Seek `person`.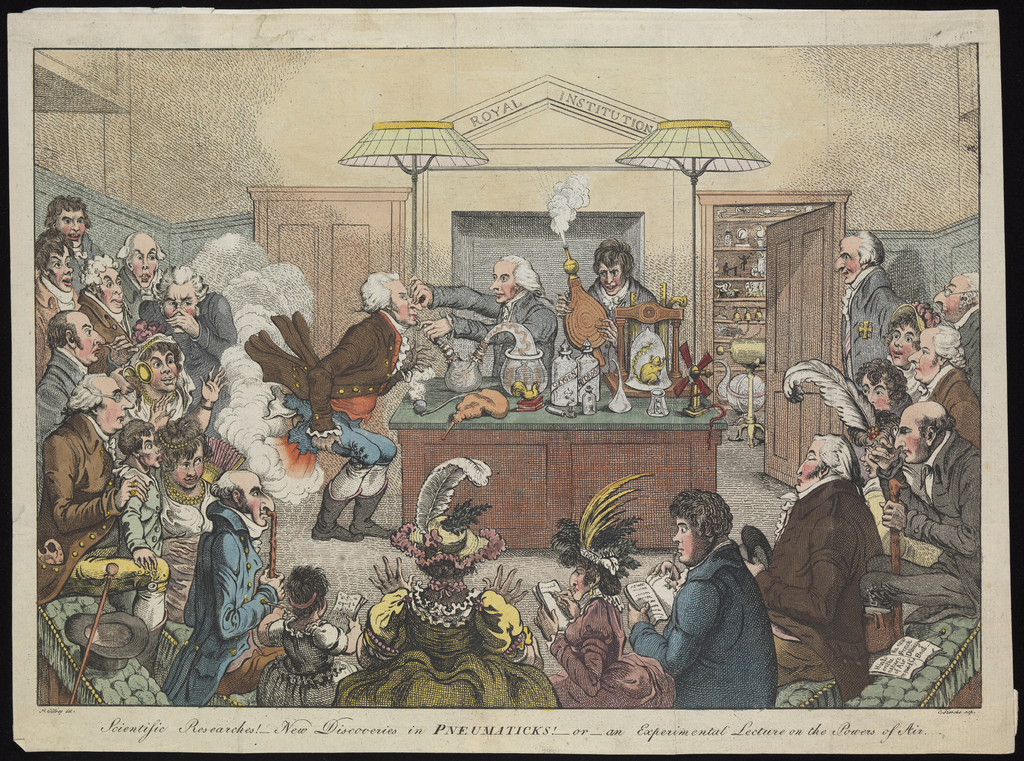
743:434:869:688.
